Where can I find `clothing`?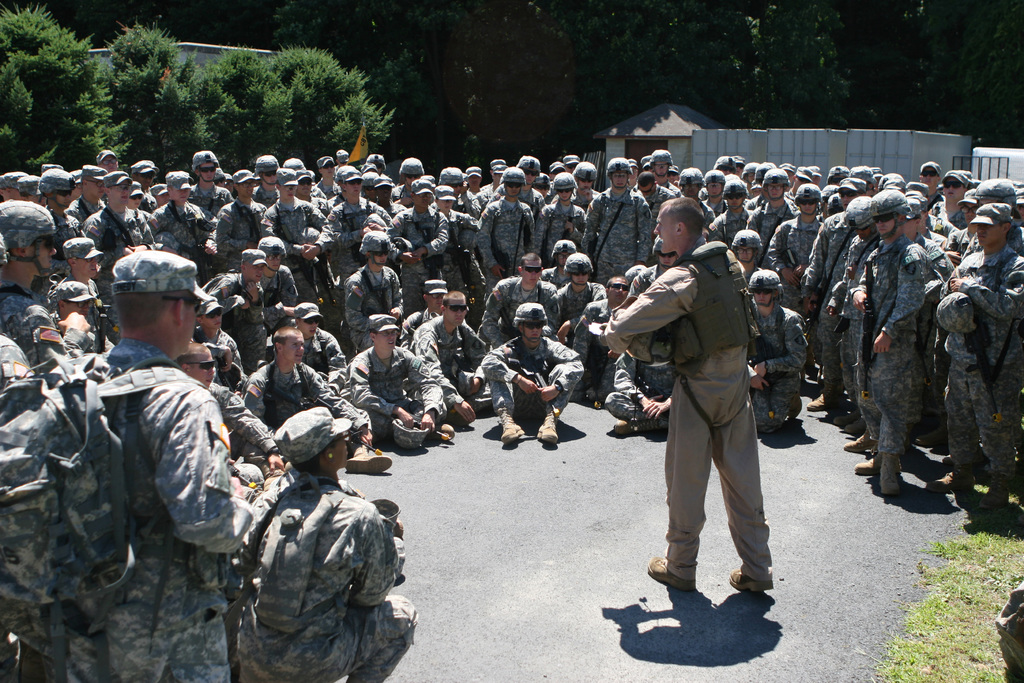
You can find it at 230, 475, 420, 682.
